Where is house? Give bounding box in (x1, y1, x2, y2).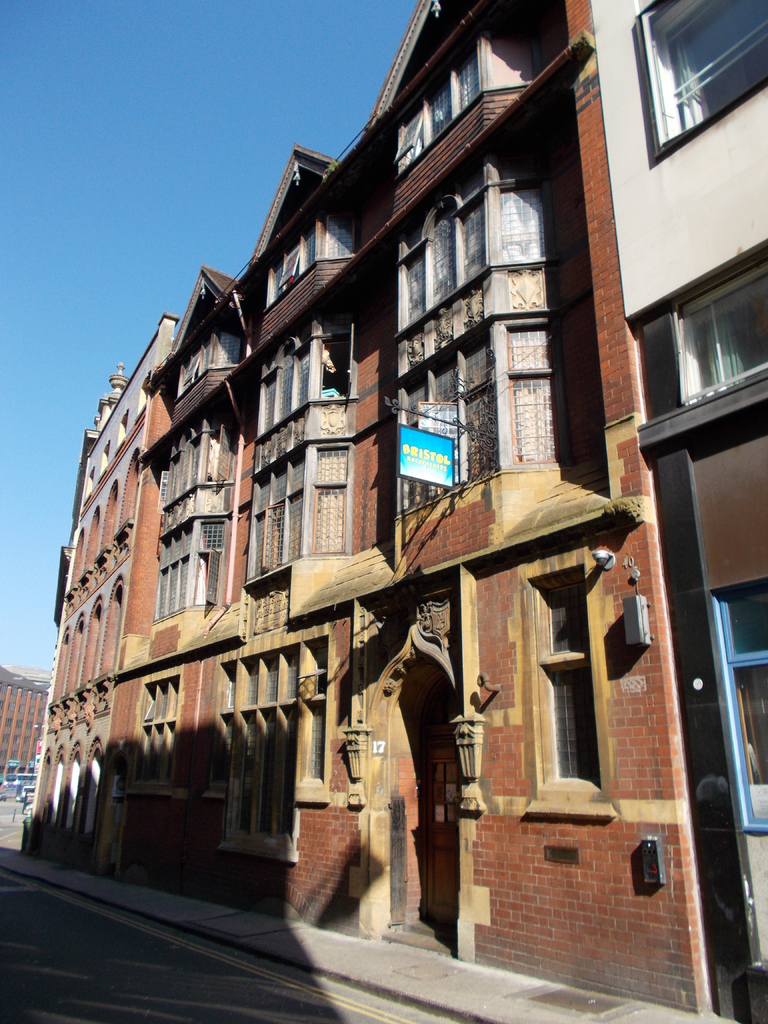
(130, 0, 726, 1015).
